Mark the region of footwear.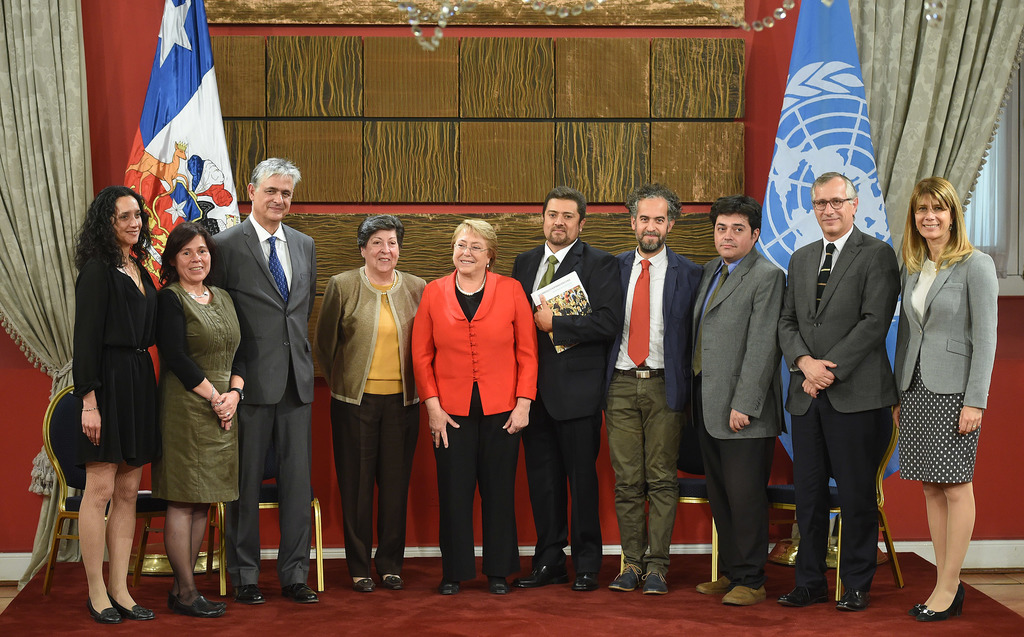
Region: (x1=572, y1=568, x2=602, y2=593).
